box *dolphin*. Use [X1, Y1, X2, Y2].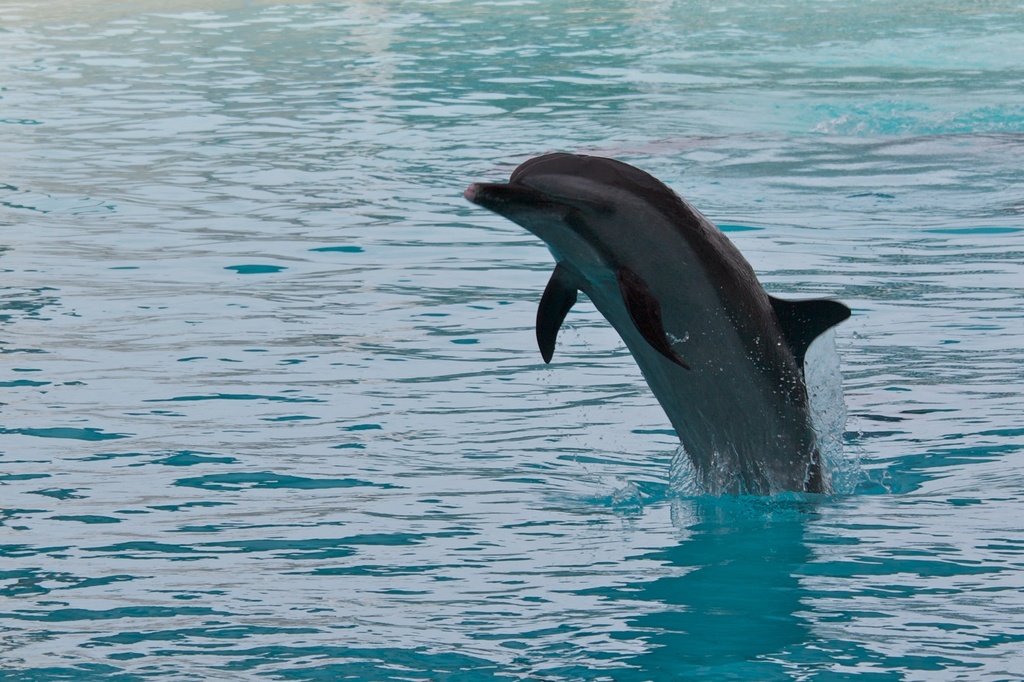
[465, 147, 855, 497].
